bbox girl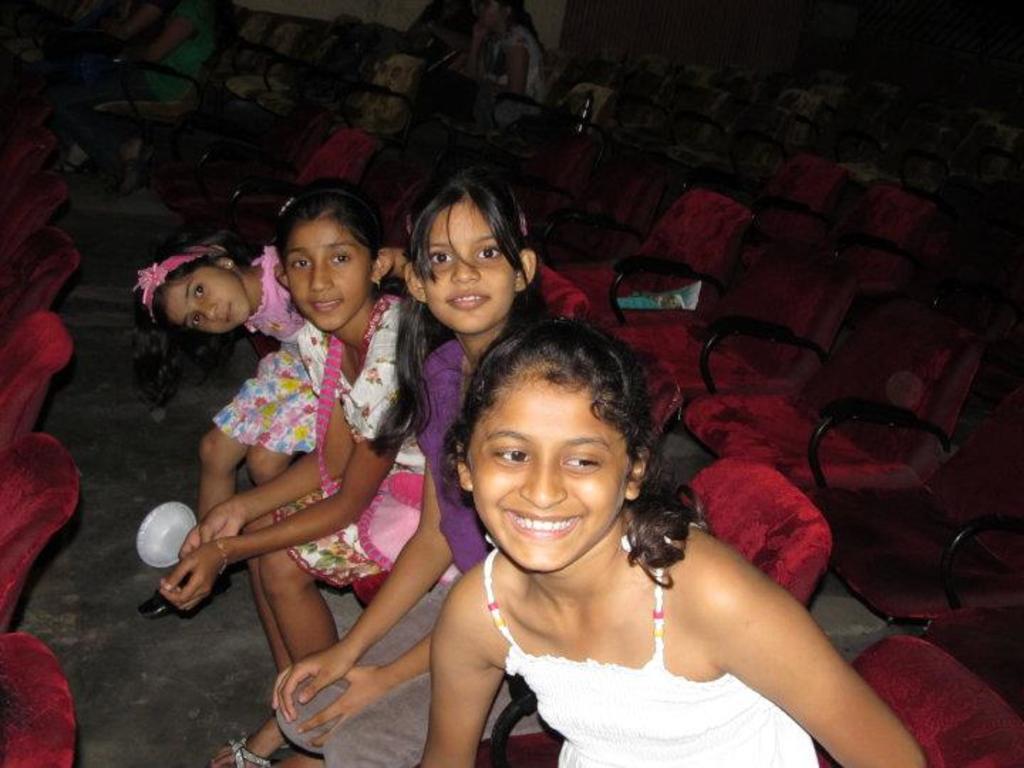
left=132, top=240, right=408, bottom=617
